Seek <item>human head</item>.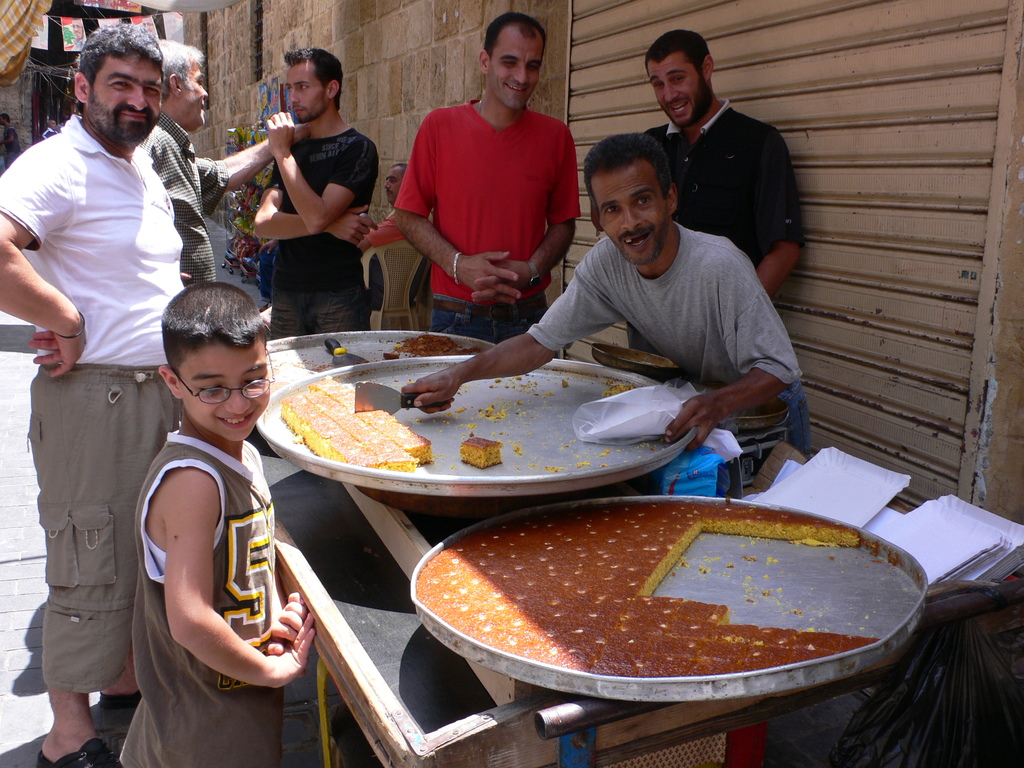
crop(45, 116, 54, 130).
